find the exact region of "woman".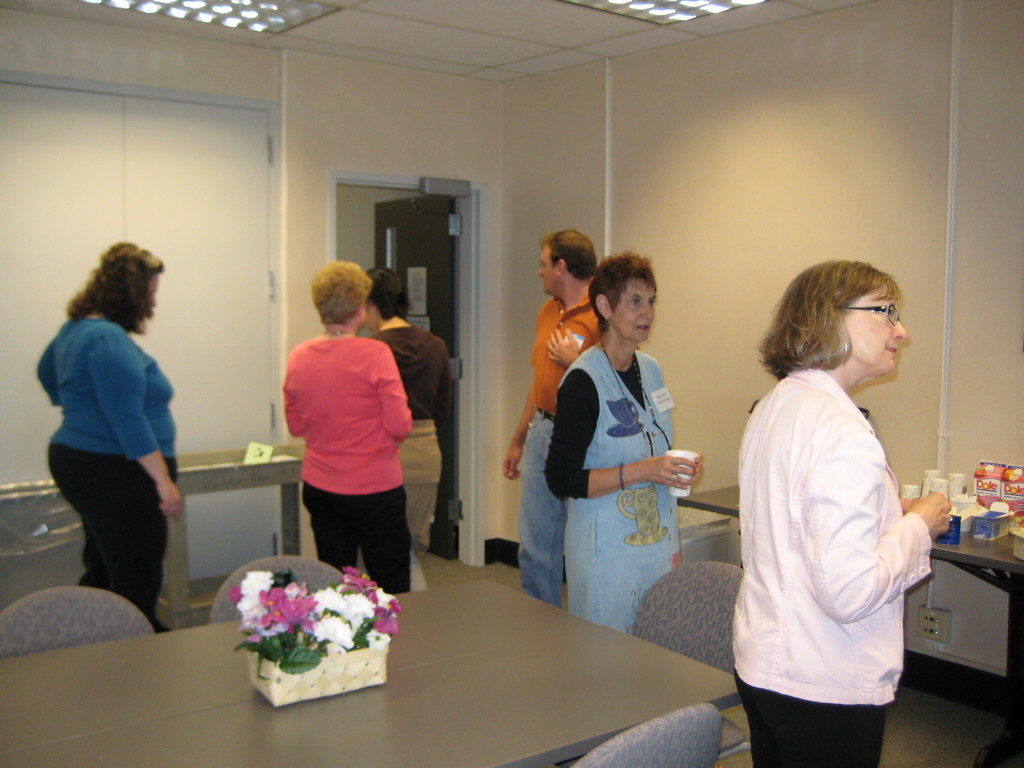
Exact region: 285, 264, 406, 597.
